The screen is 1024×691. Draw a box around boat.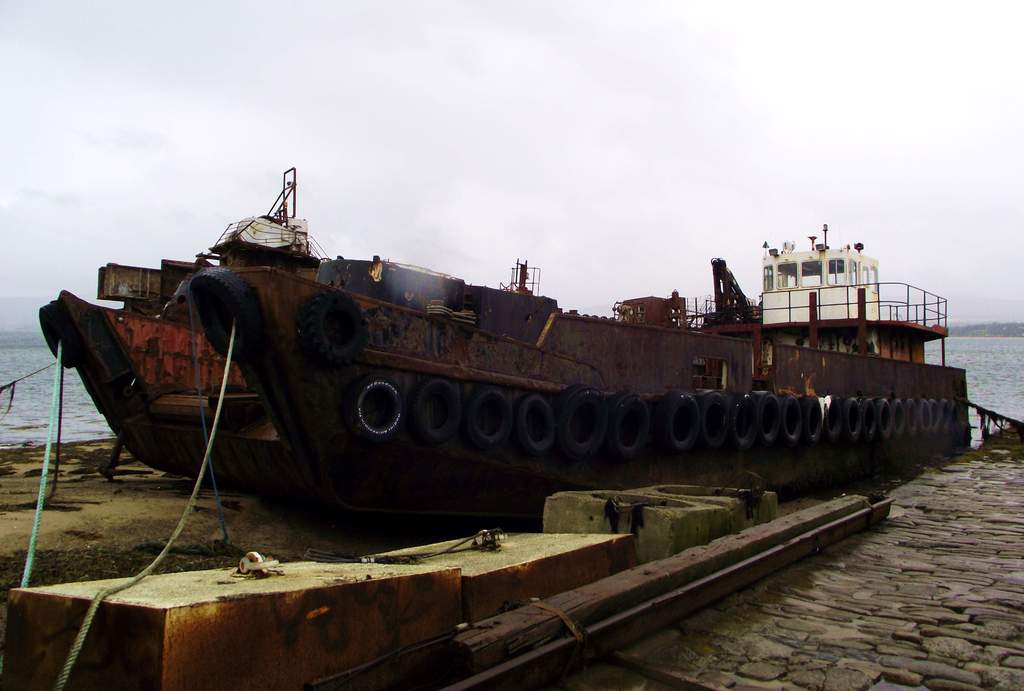
locate(0, 175, 979, 508).
